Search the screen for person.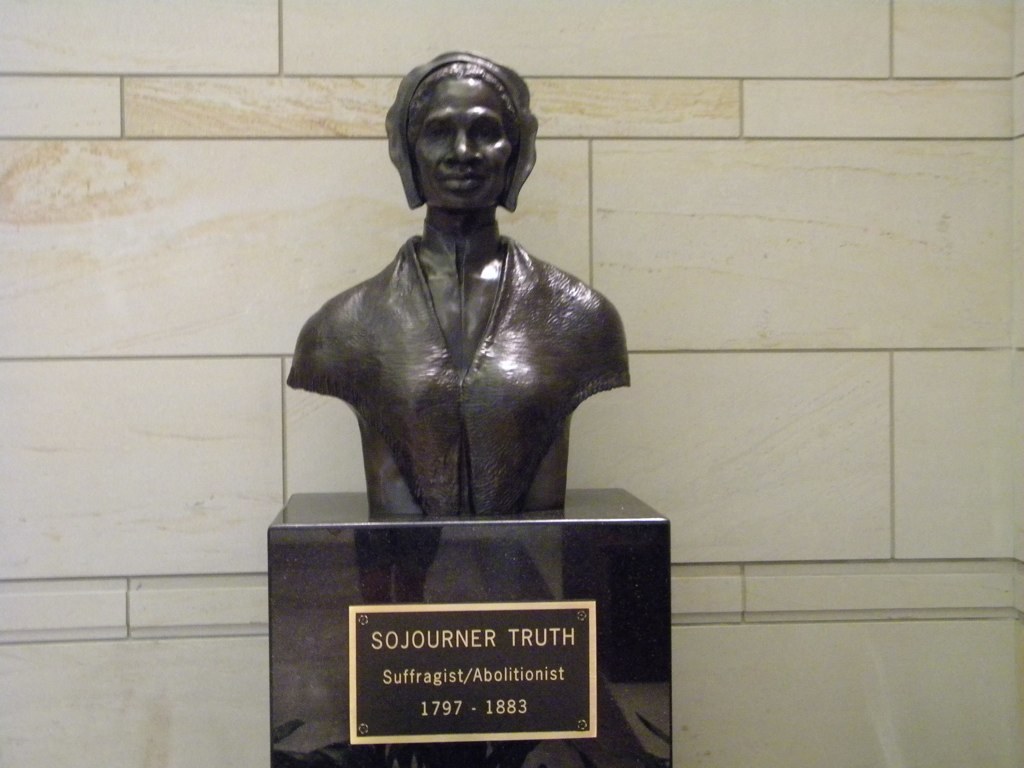
Found at left=296, top=9, right=670, bottom=609.
